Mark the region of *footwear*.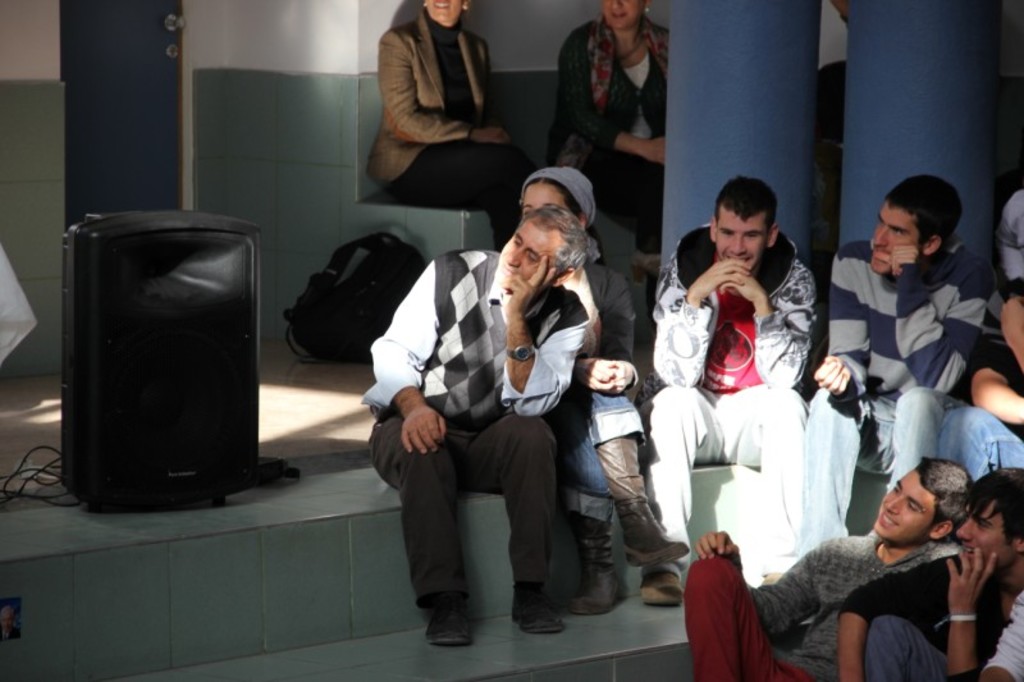
Region: [x1=557, y1=517, x2=620, y2=613].
